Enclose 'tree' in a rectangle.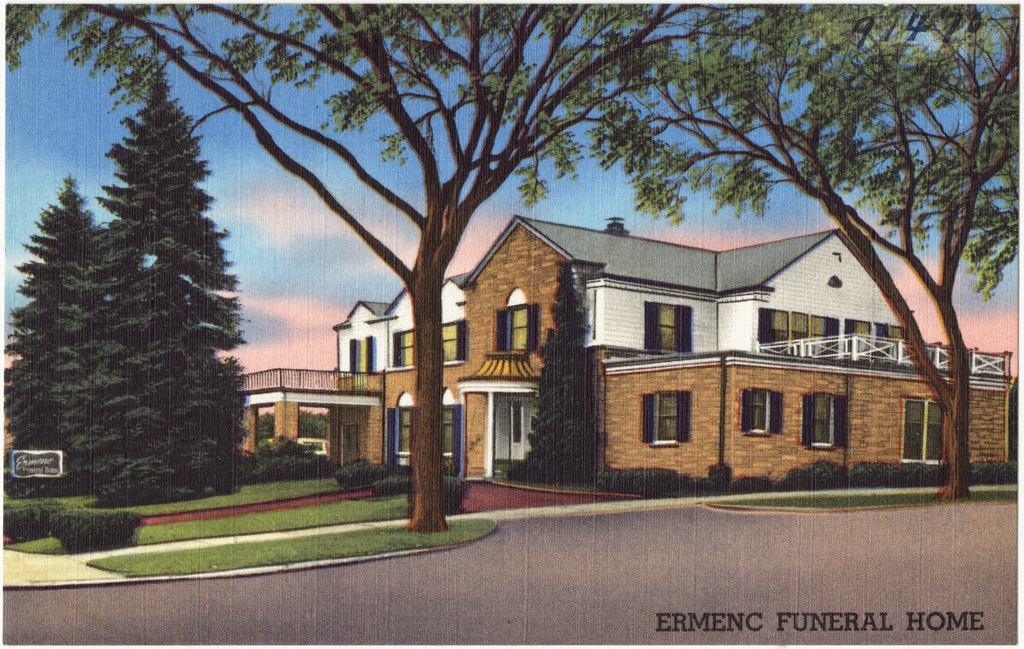
(left=507, top=259, right=598, bottom=488).
